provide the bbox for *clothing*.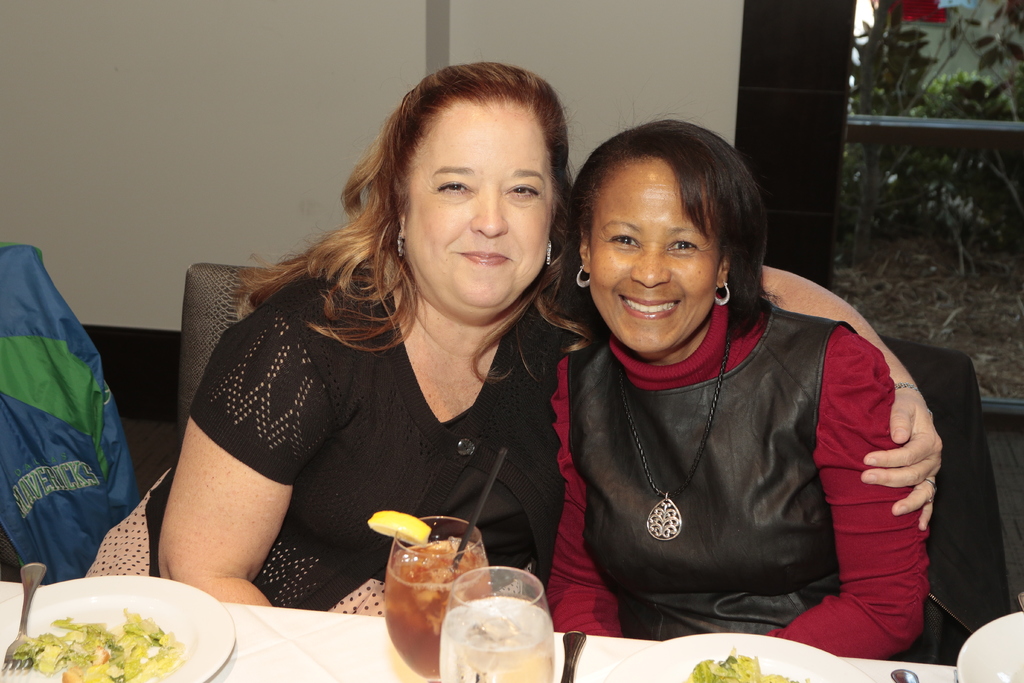
(0, 243, 140, 589).
